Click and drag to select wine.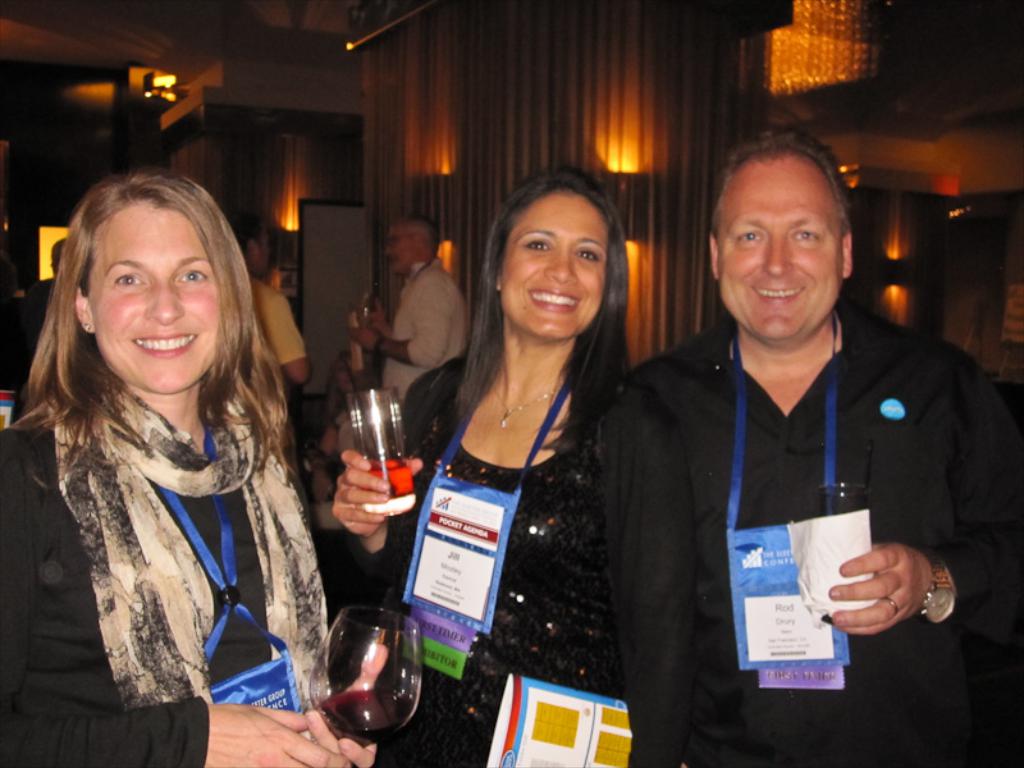
Selection: [312,692,416,741].
